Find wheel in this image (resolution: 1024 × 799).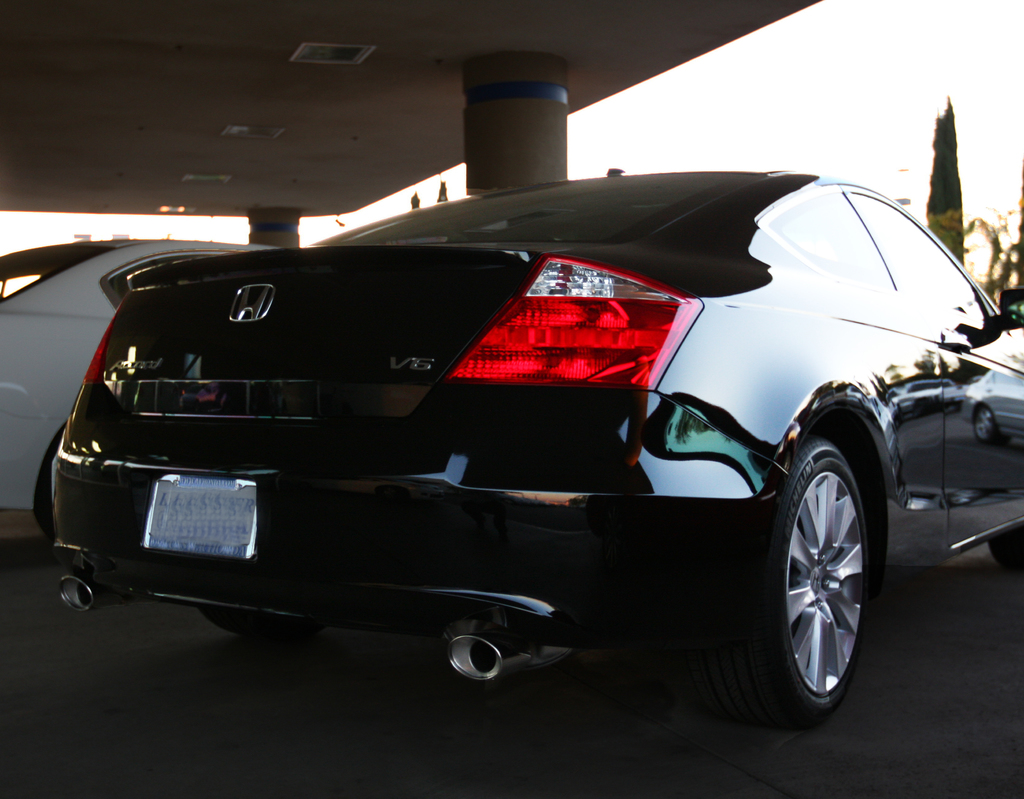
rect(206, 611, 319, 638).
